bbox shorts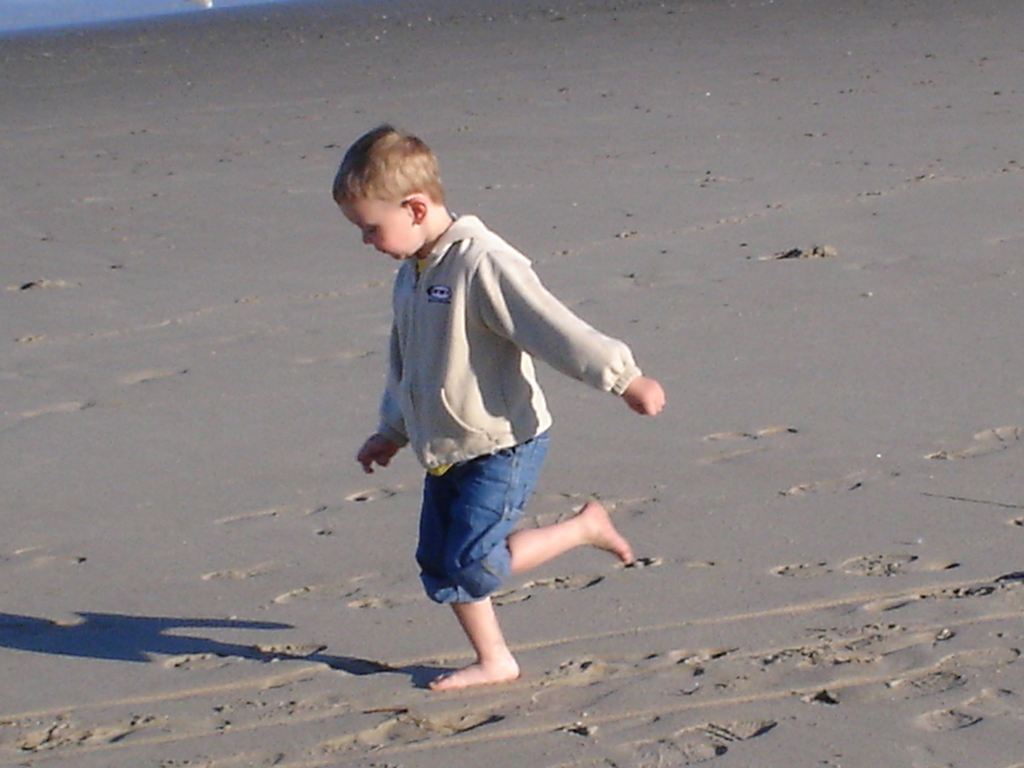
401,446,594,605
